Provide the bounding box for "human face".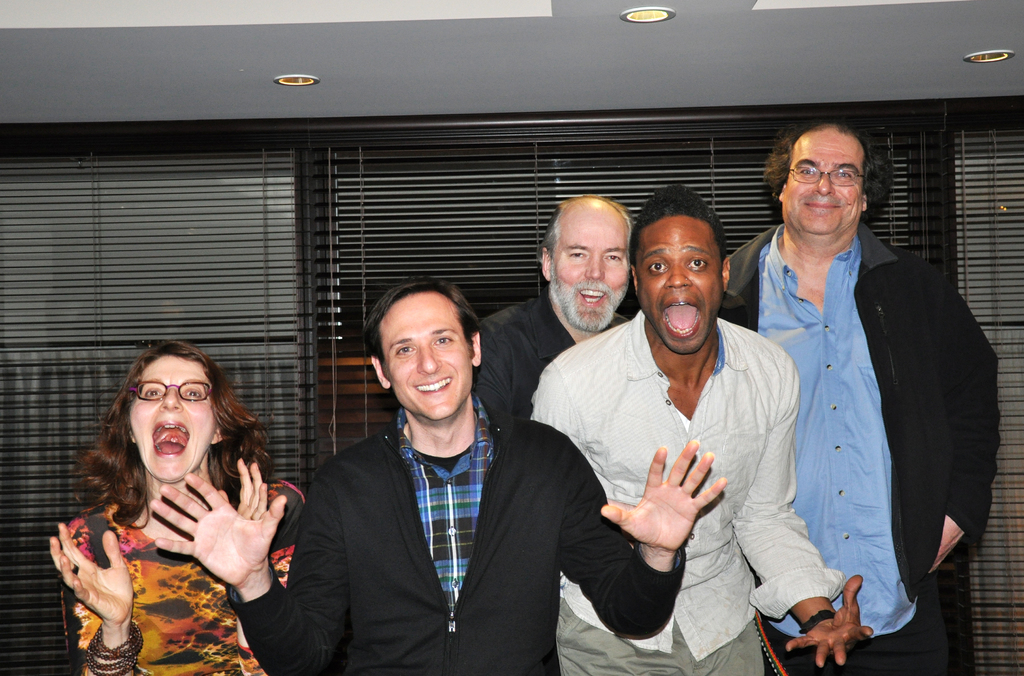
124 353 218 483.
